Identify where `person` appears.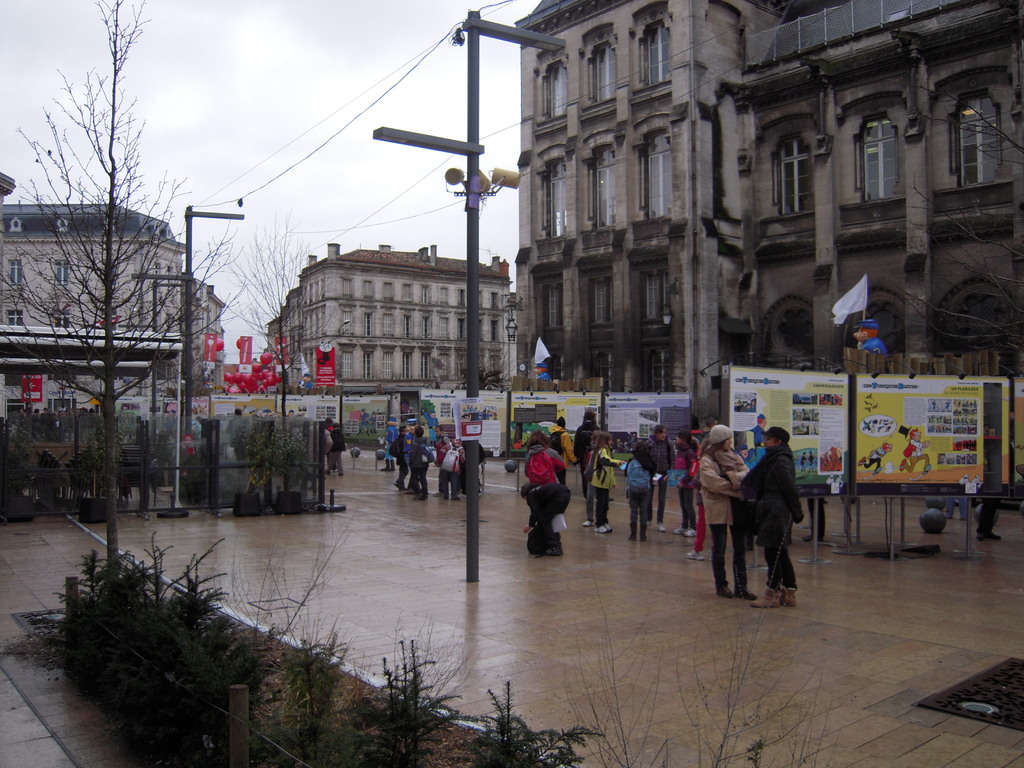
Appears at [858,442,893,475].
